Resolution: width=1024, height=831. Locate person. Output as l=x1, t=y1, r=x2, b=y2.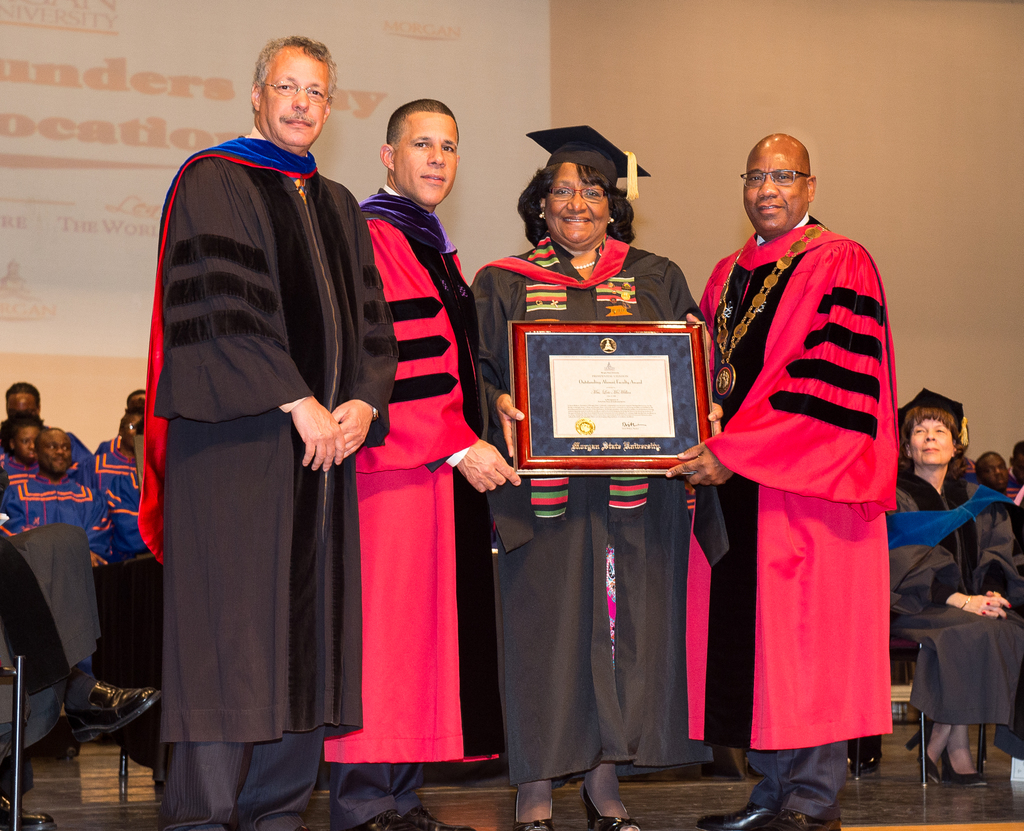
l=117, t=385, r=150, b=414.
